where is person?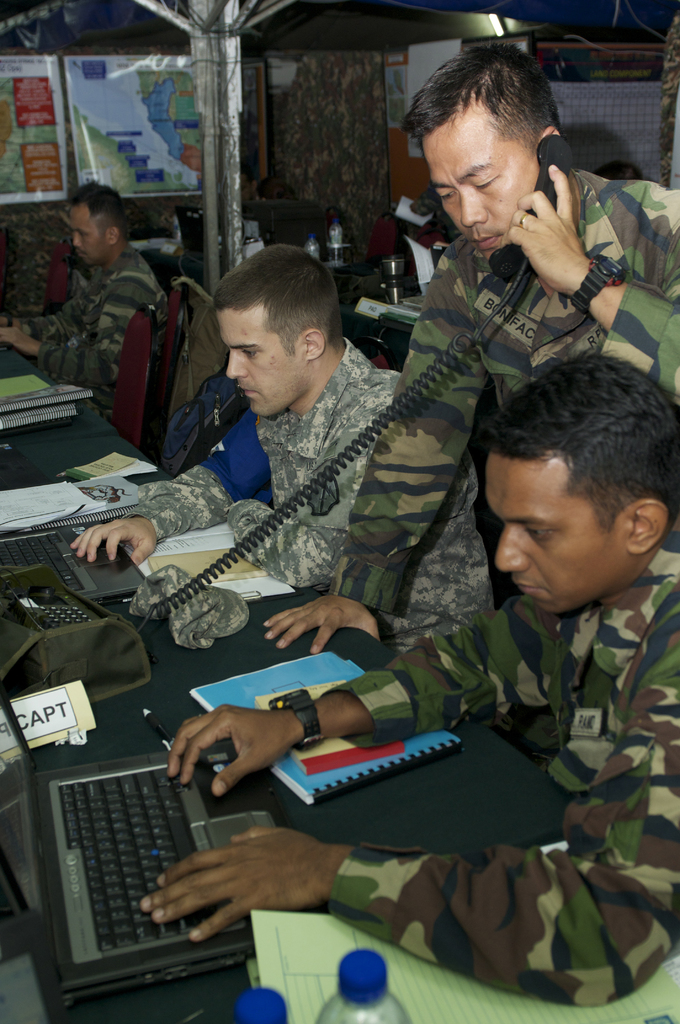
box=[247, 45, 679, 676].
